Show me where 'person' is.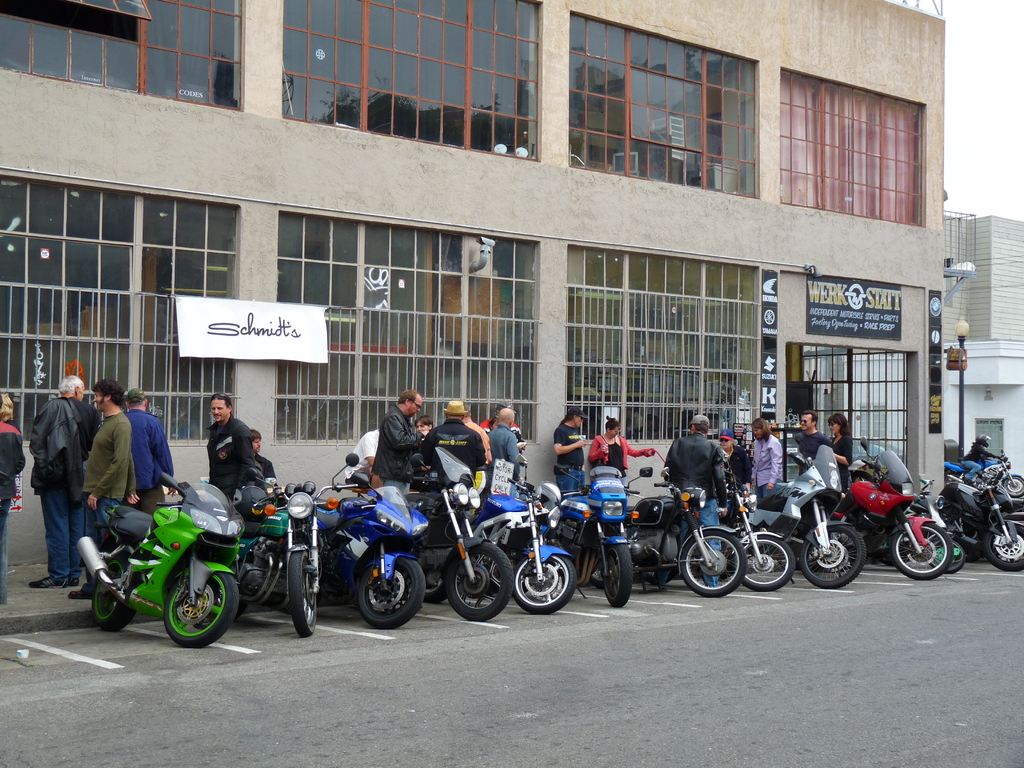
'person' is at <region>248, 428, 282, 491</region>.
